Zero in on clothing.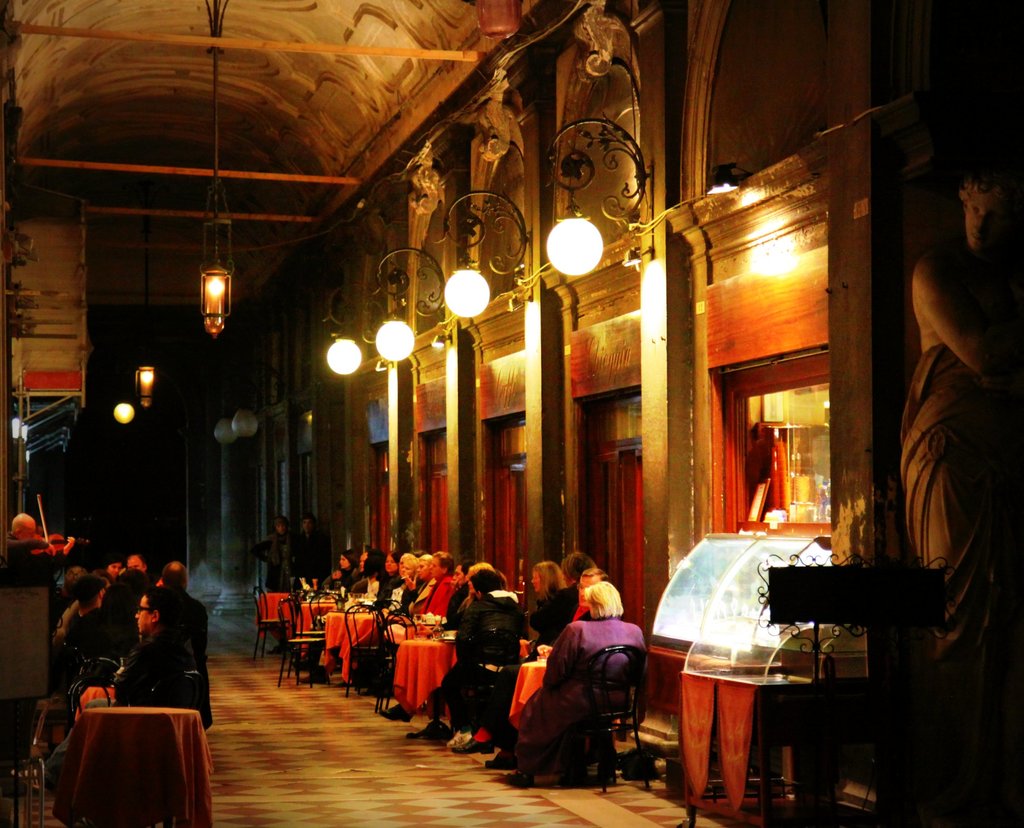
Zeroed in: bbox(111, 621, 207, 729).
